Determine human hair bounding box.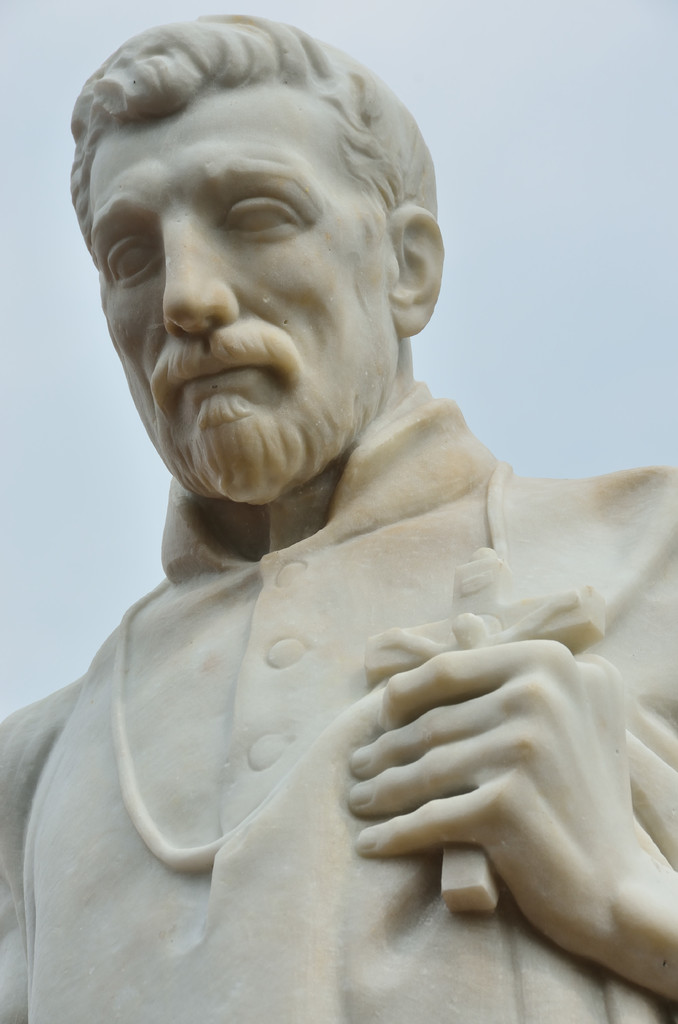
Determined: bbox=(77, 8, 440, 402).
